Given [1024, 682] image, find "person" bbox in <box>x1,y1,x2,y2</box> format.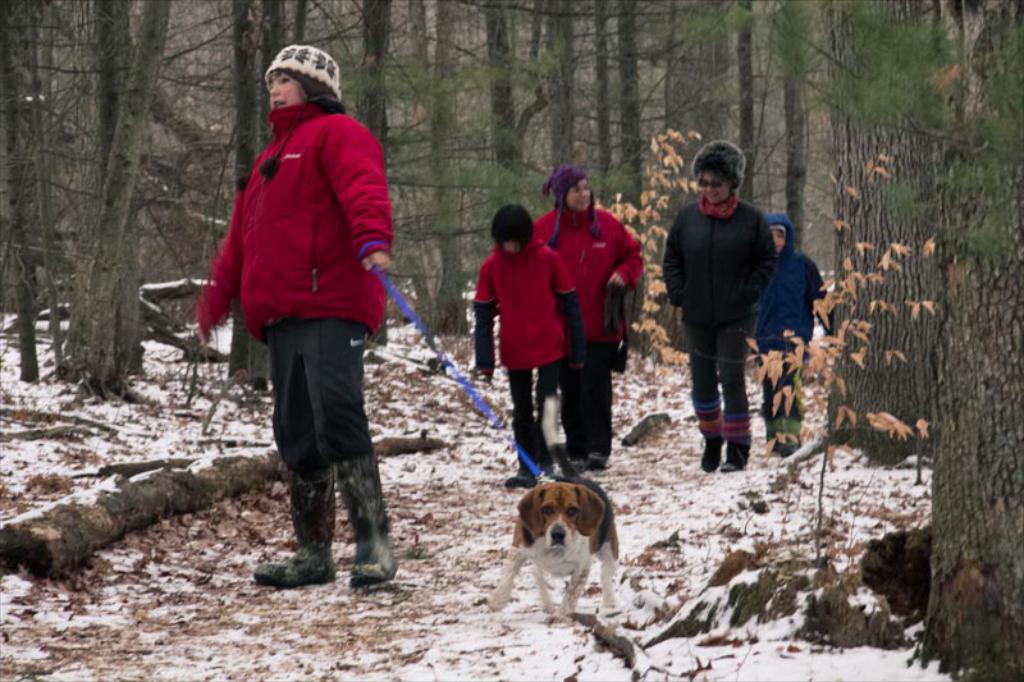
<box>477,216,584,494</box>.
